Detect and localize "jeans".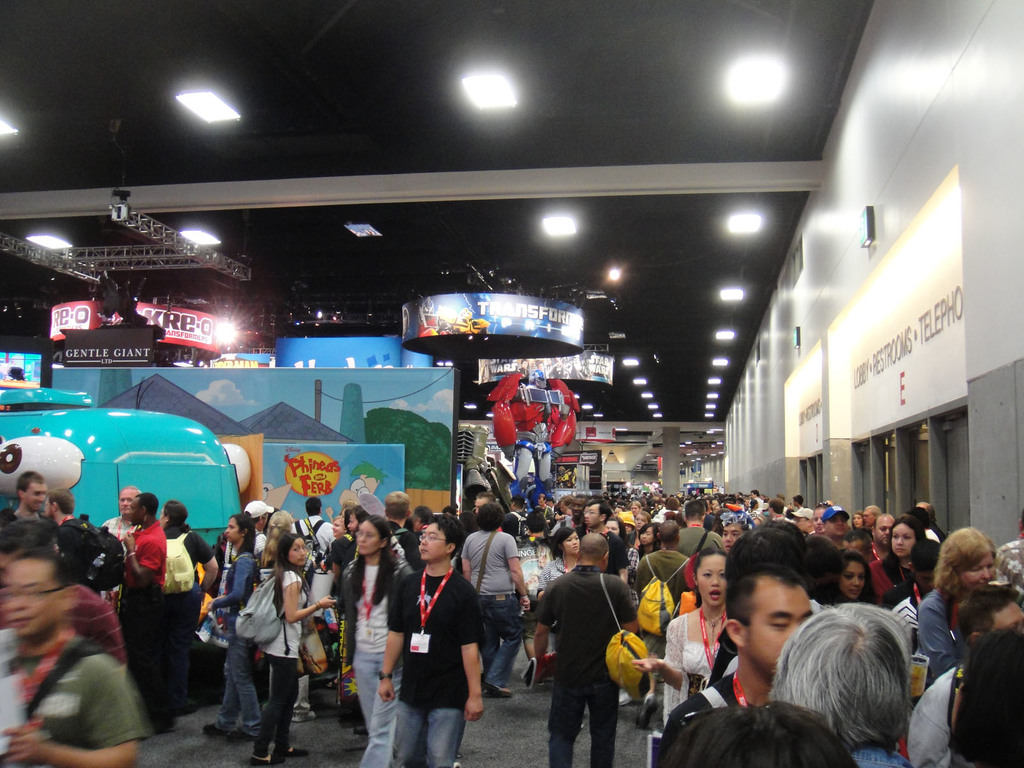
Localized at select_region(211, 635, 257, 744).
